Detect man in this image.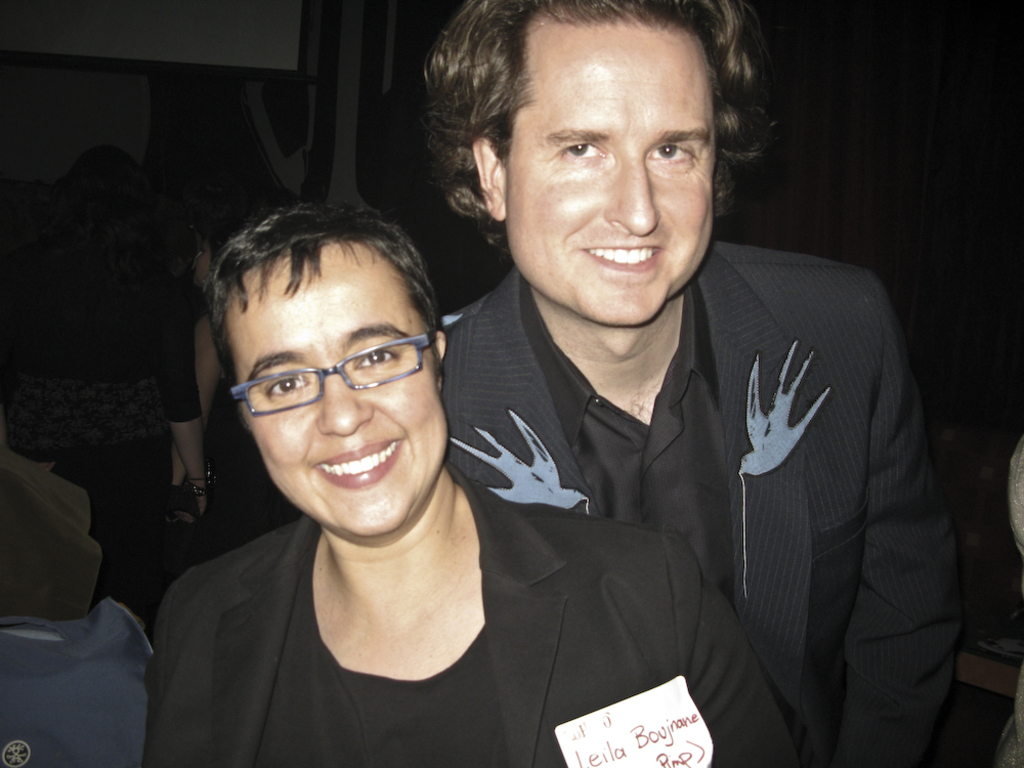
Detection: crop(422, 0, 961, 767).
